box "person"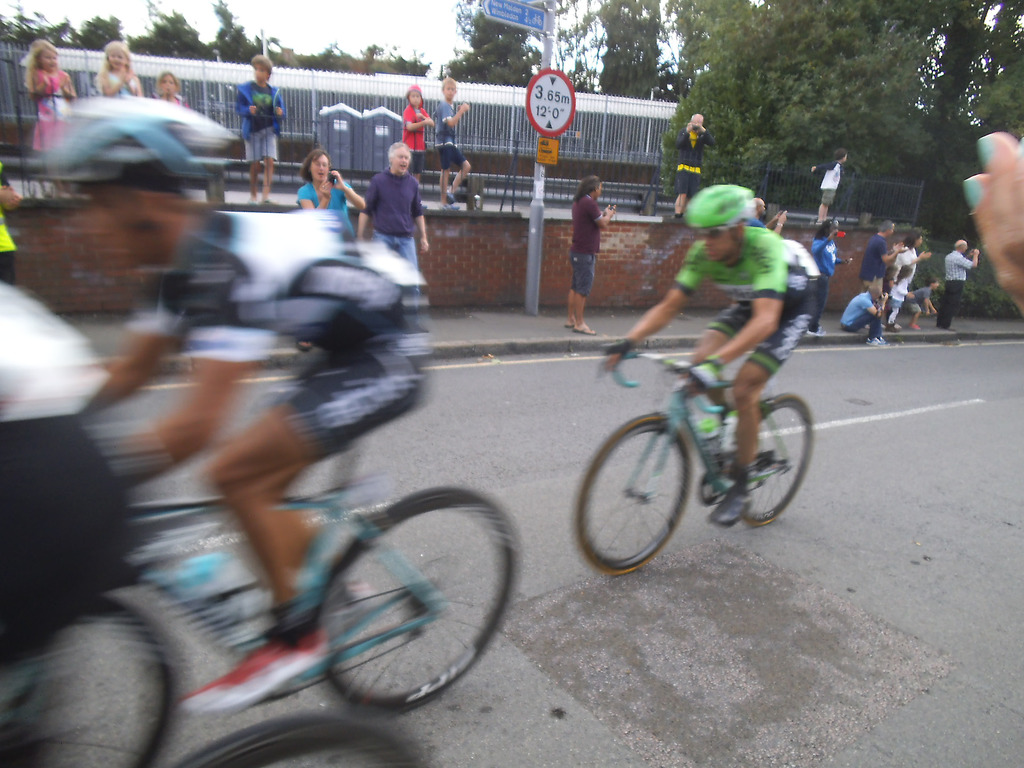
box=[568, 172, 616, 335]
